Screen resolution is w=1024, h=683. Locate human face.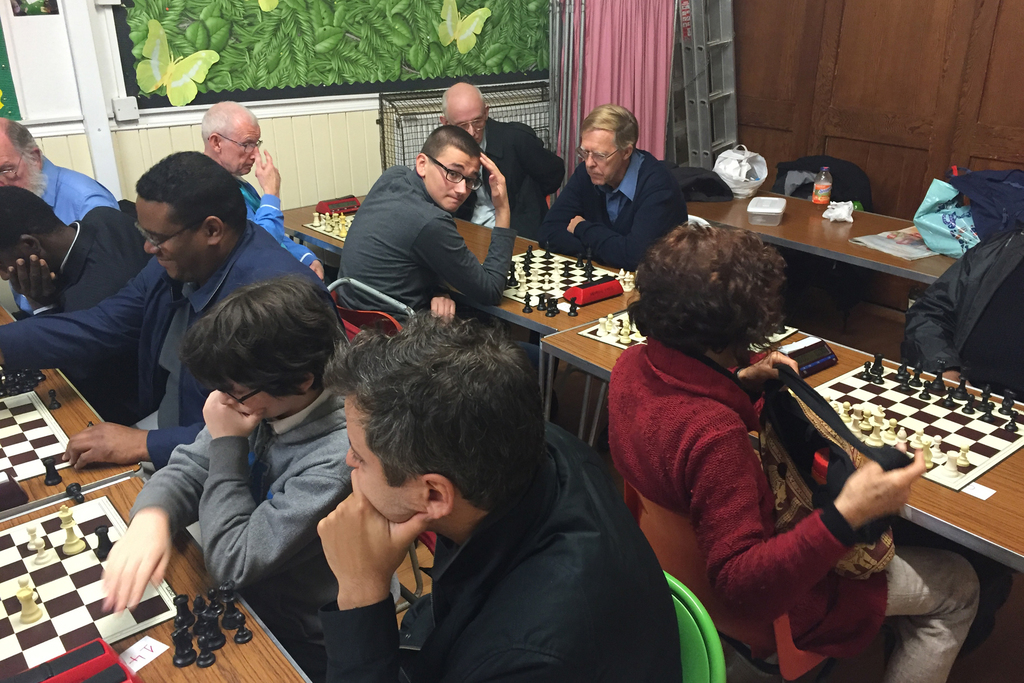
[left=0, top=140, right=31, bottom=189].
